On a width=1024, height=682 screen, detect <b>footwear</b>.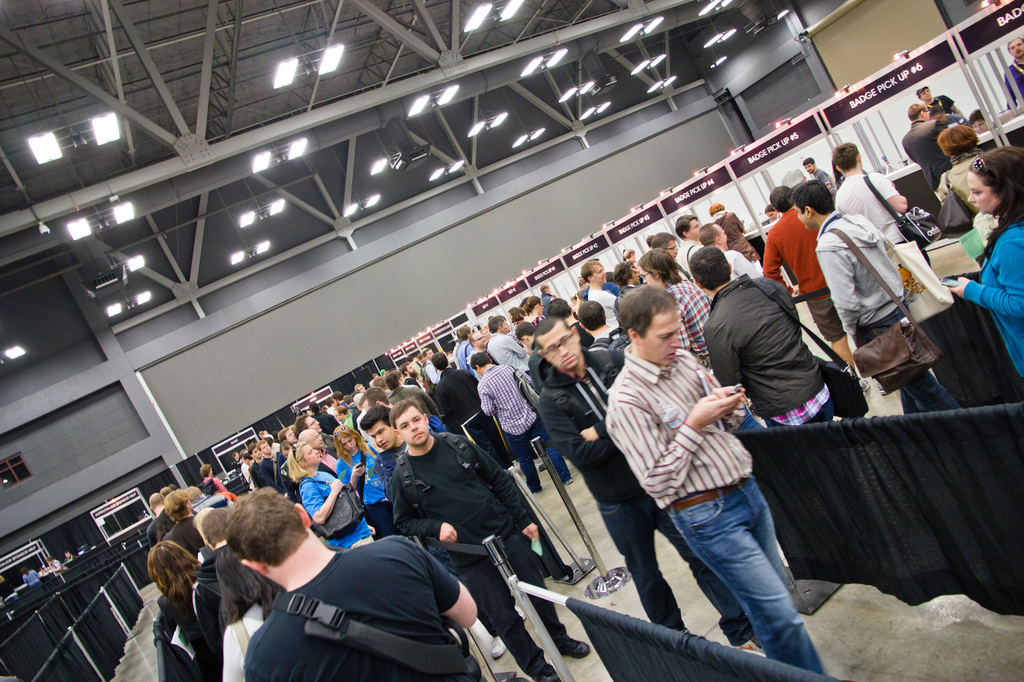
region(488, 628, 509, 660).
